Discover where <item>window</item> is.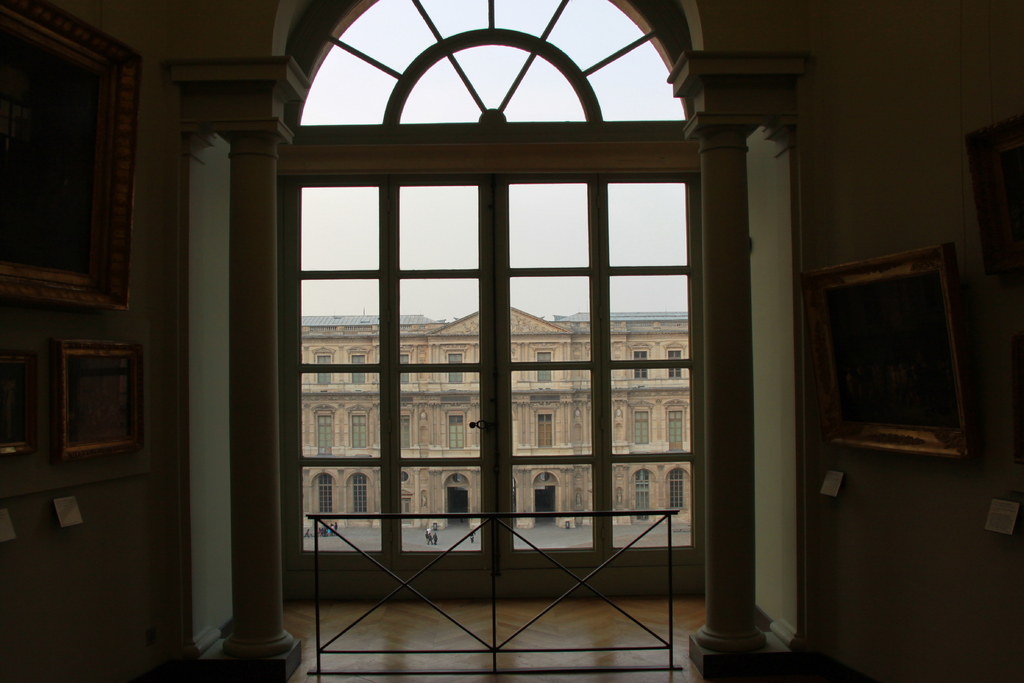
Discovered at BBox(317, 406, 334, 451).
